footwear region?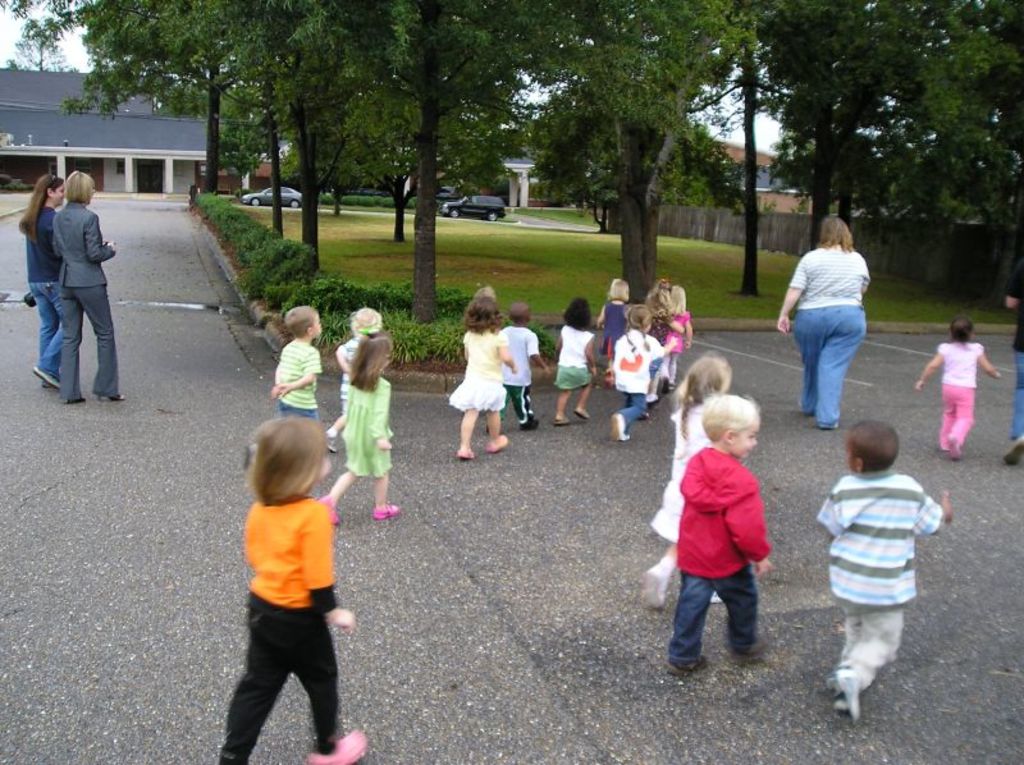
x1=317 y1=494 x2=340 y2=531
